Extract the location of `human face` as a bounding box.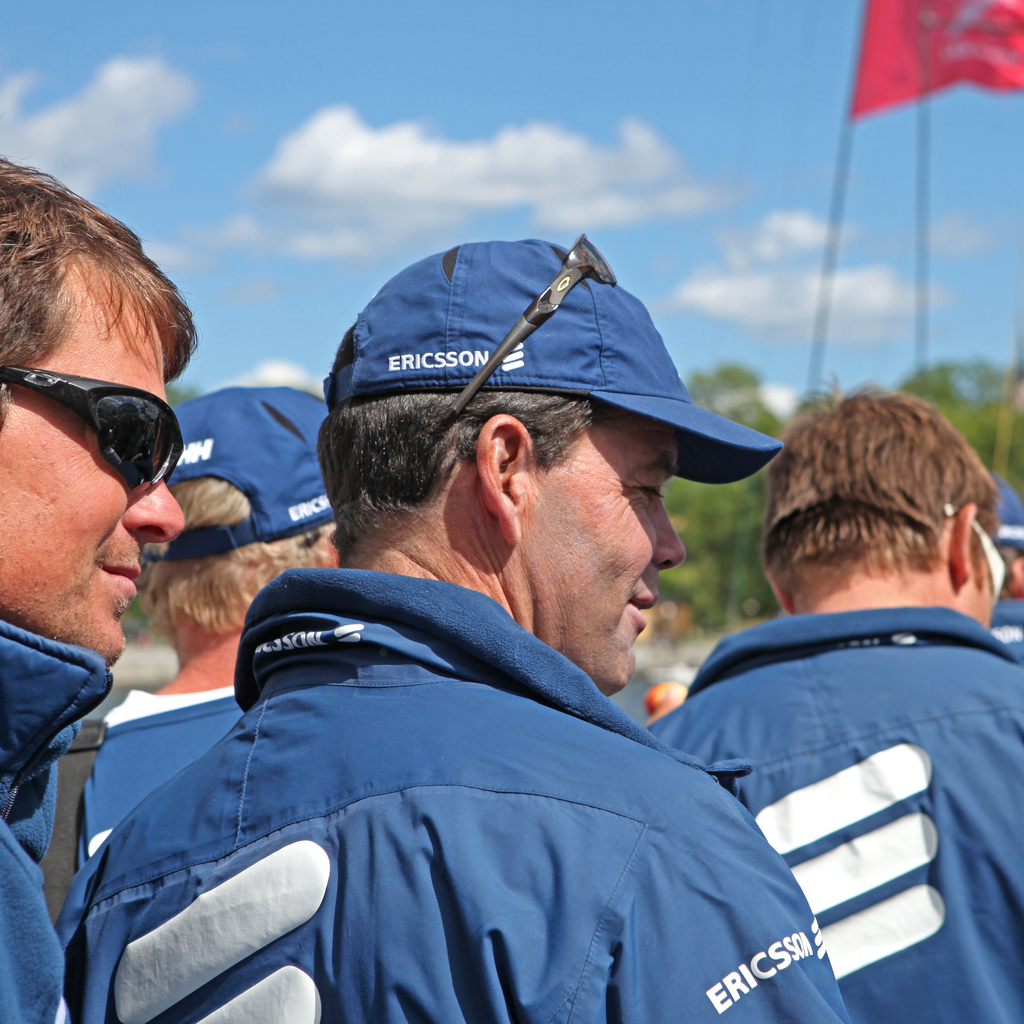
[3,283,185,668].
